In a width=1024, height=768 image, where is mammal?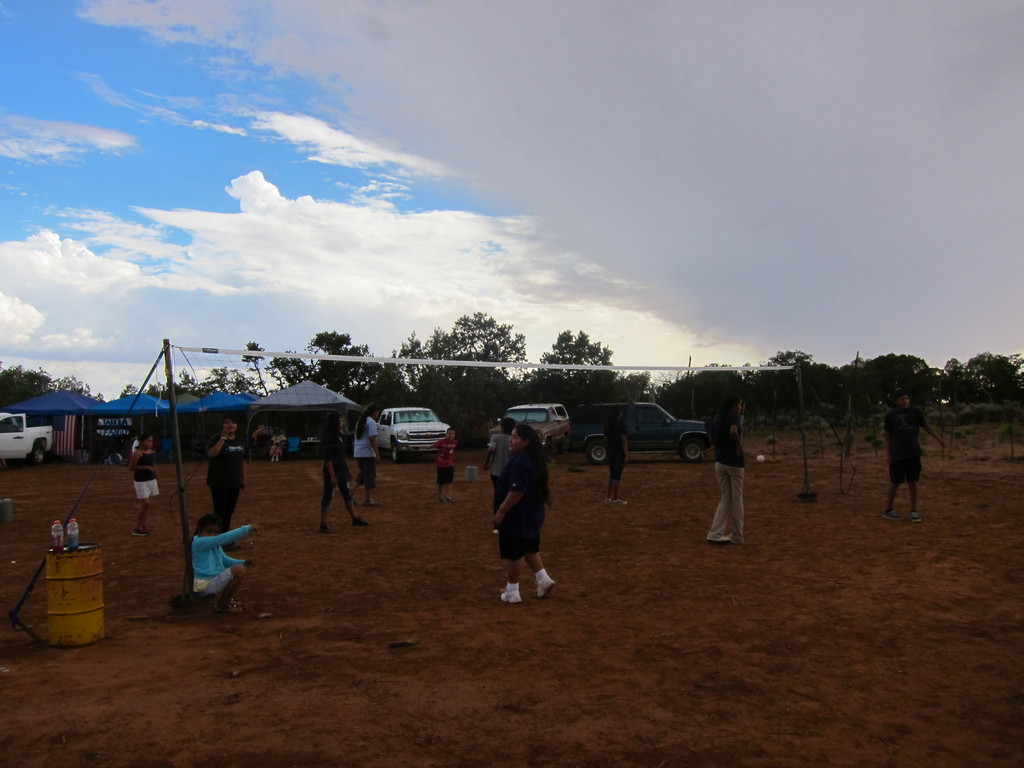
{"x1": 192, "y1": 511, "x2": 262, "y2": 607}.
